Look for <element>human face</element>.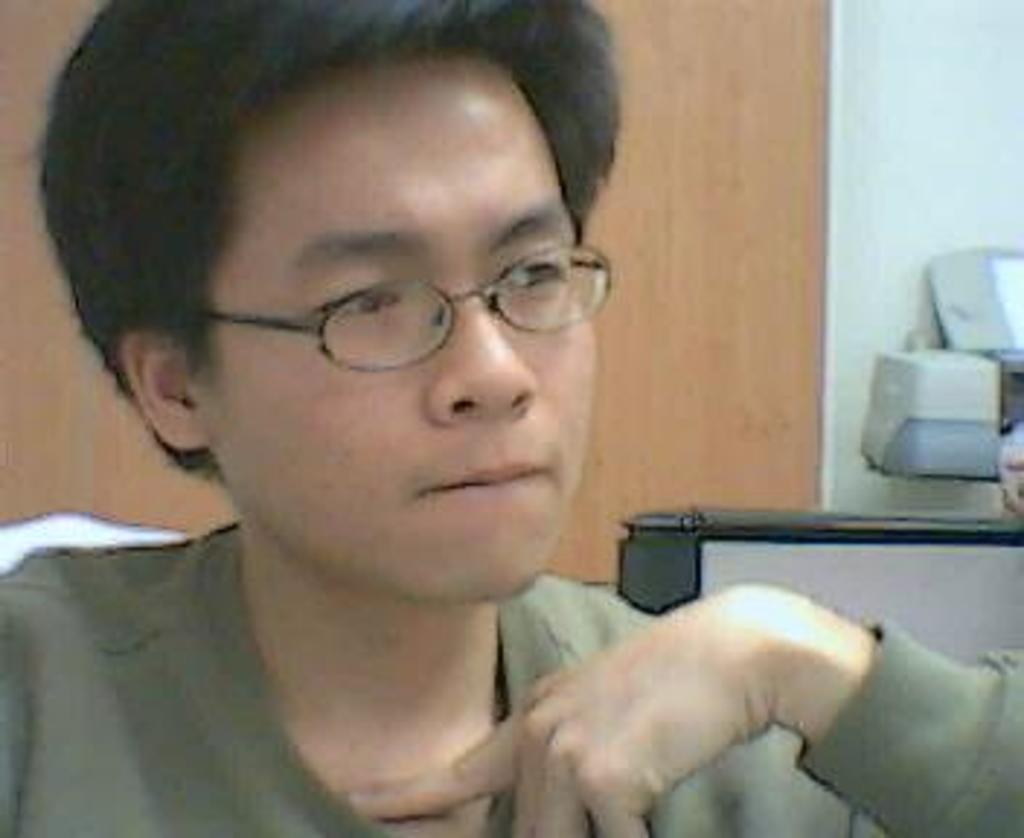
Found: left=195, top=41, right=596, bottom=602.
